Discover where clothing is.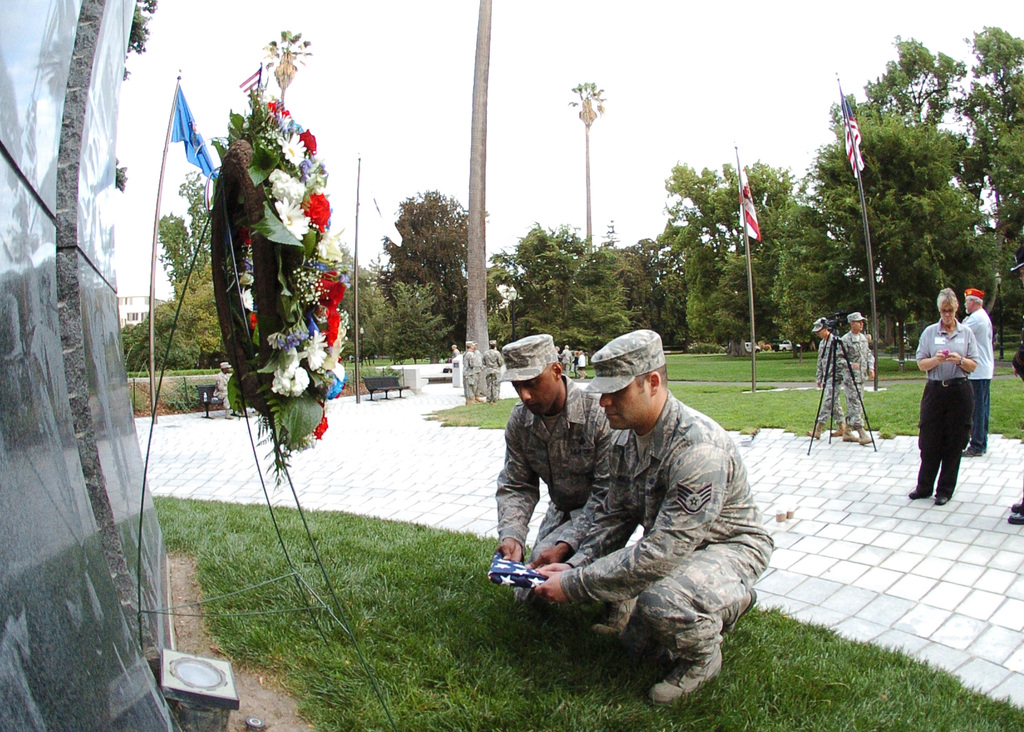
Discovered at [left=461, top=351, right=488, bottom=404].
